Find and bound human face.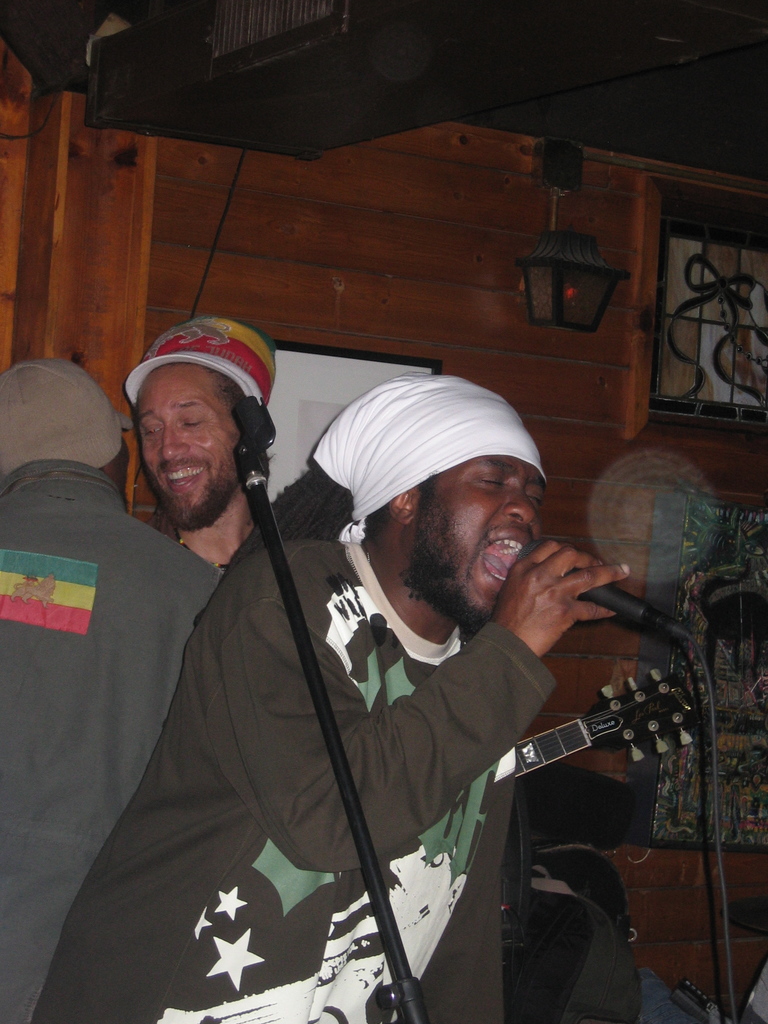
Bound: (left=129, top=358, right=248, bottom=518).
